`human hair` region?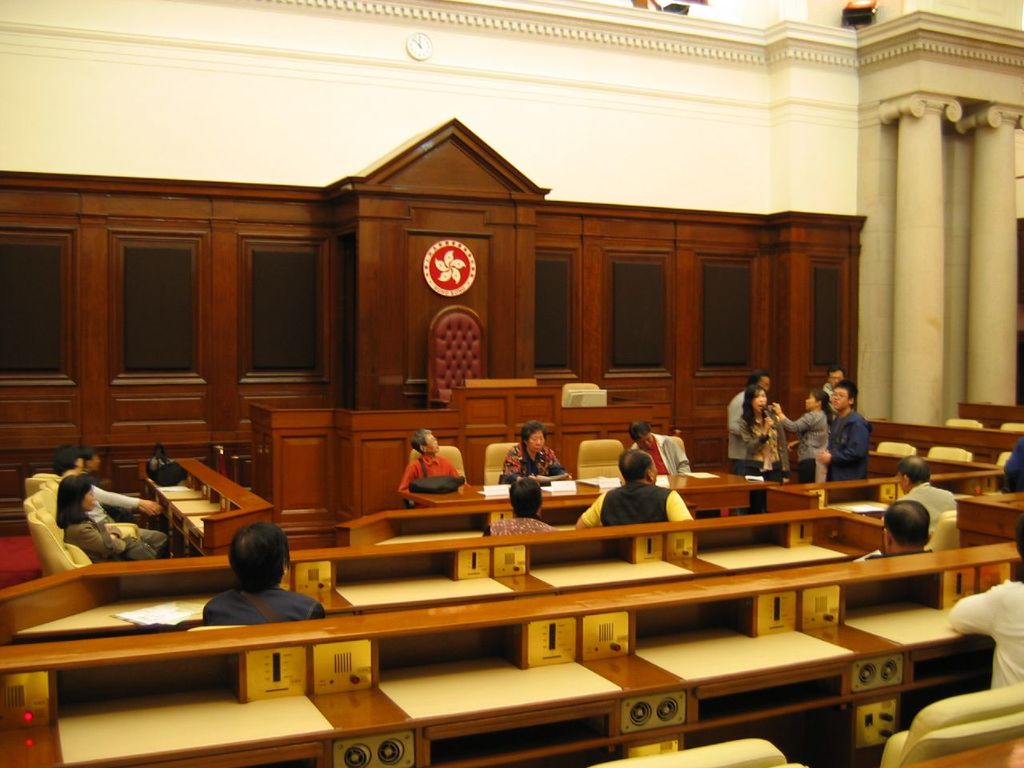
(left=627, top=418, right=653, bottom=442)
